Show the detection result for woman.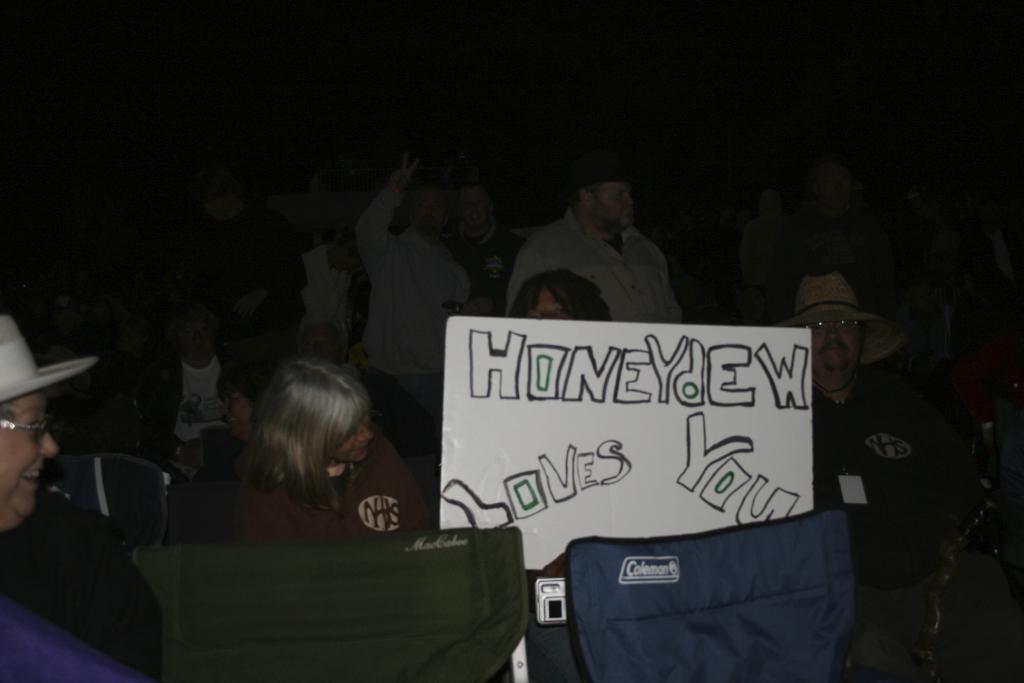
bbox=[225, 357, 436, 539].
